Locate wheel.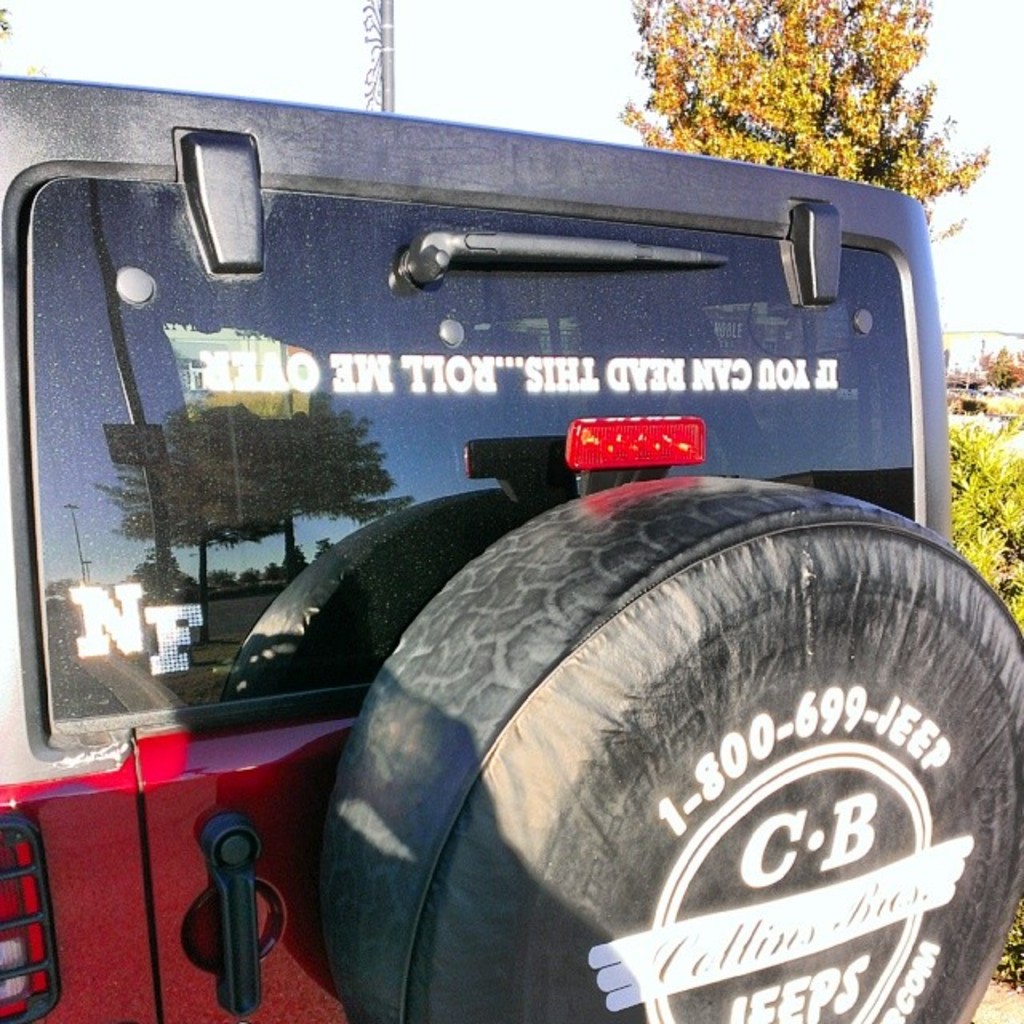
Bounding box: (x1=374, y1=446, x2=986, y2=994).
